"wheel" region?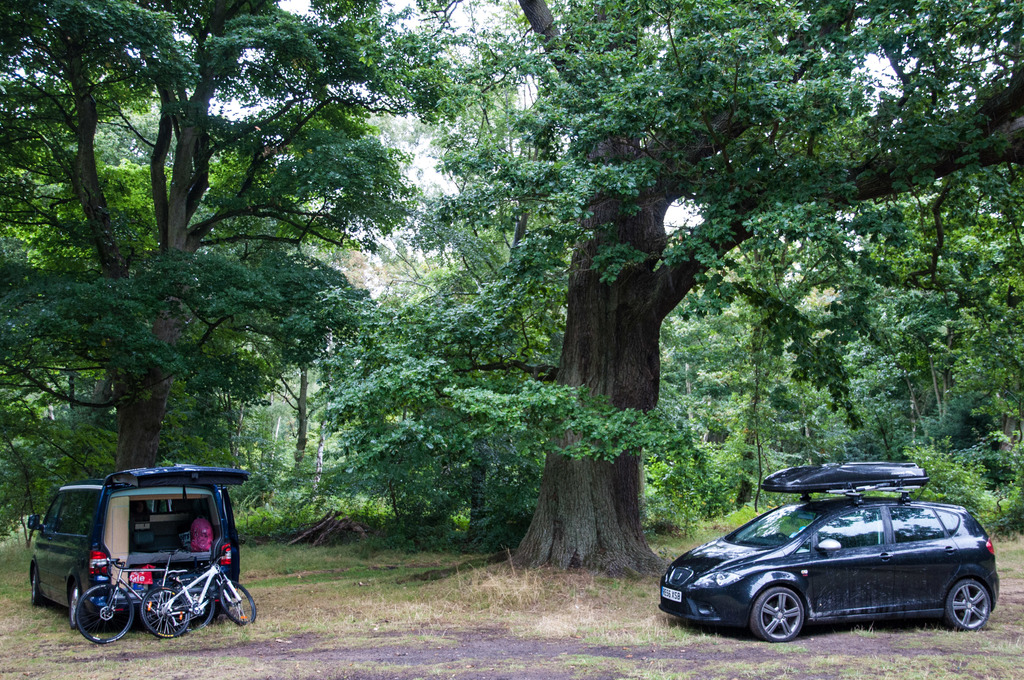
<region>180, 587, 218, 629</region>
